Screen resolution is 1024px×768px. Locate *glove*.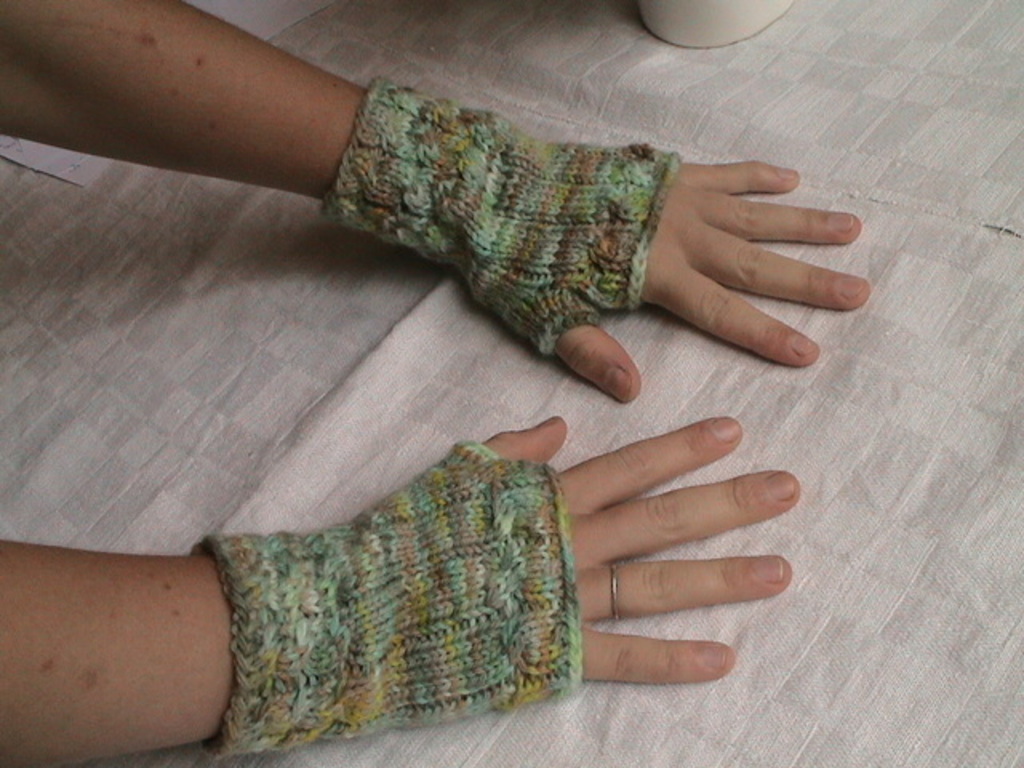
192 440 592 760.
